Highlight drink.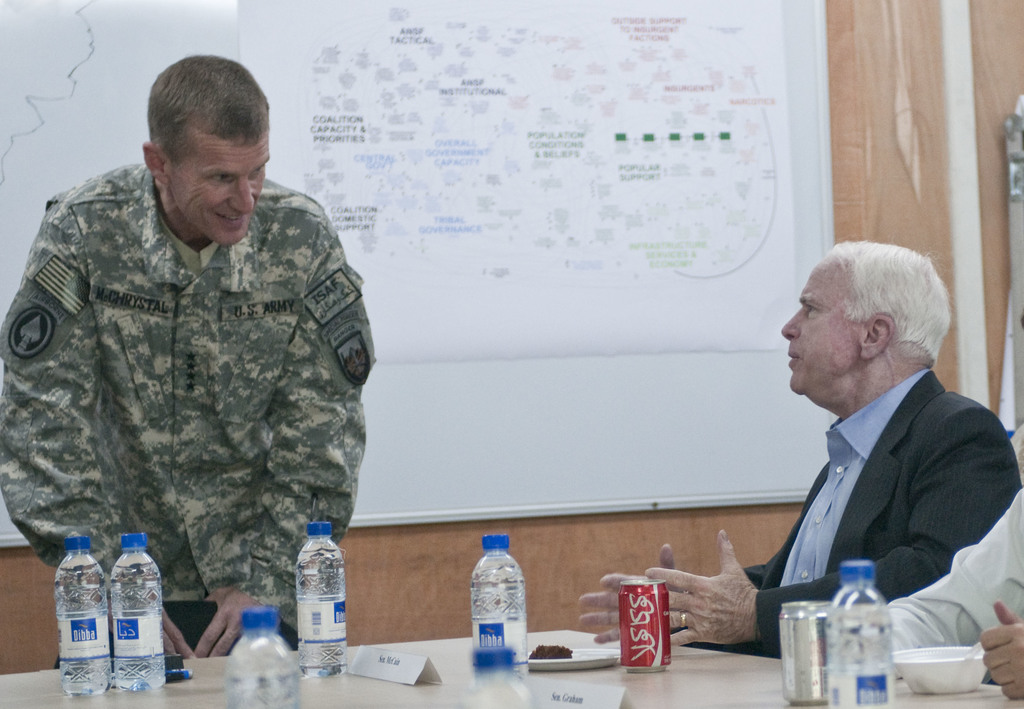
Highlighted region: Rect(223, 671, 299, 708).
